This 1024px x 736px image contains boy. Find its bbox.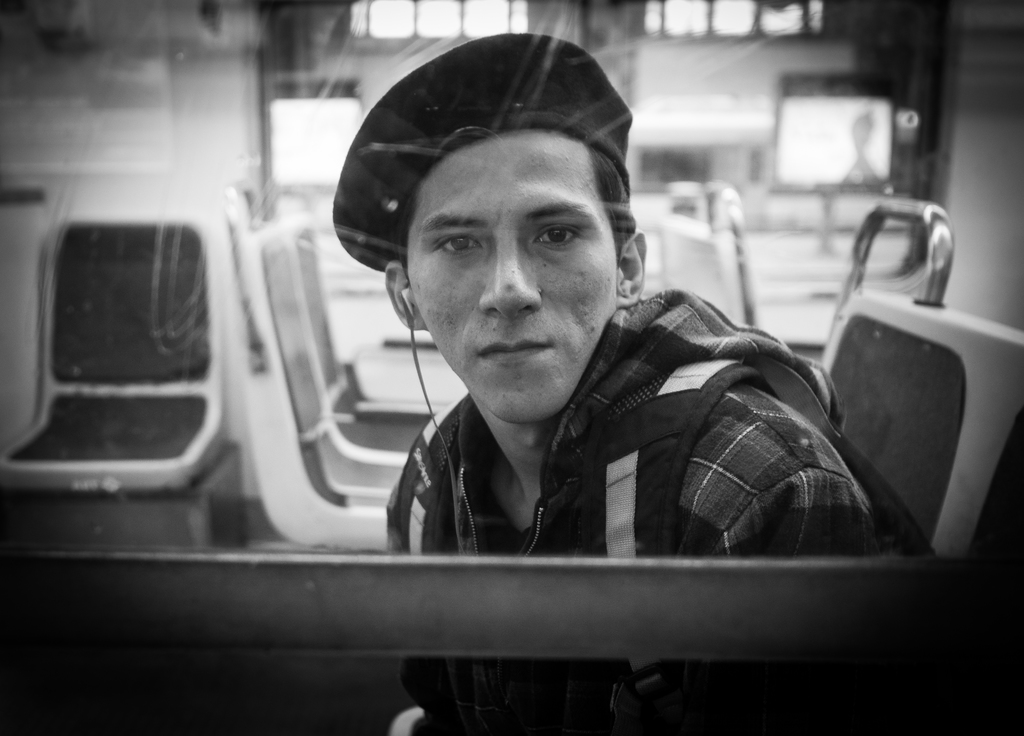
334,26,883,735.
